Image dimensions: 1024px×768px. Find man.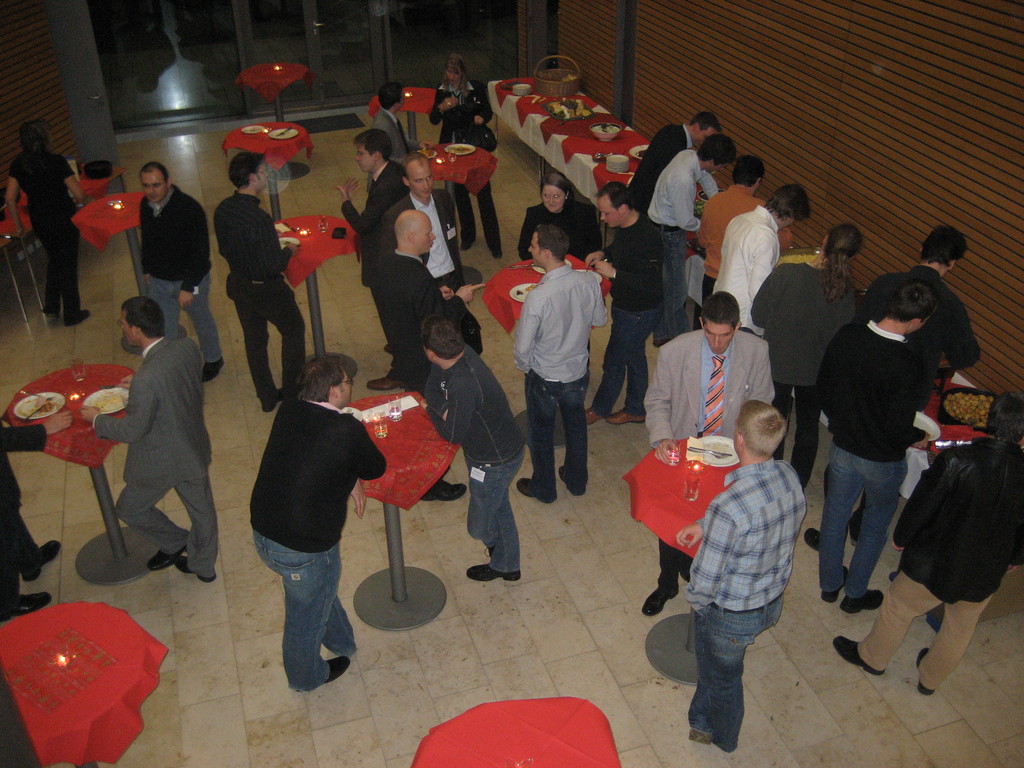
bbox=(243, 355, 384, 688).
